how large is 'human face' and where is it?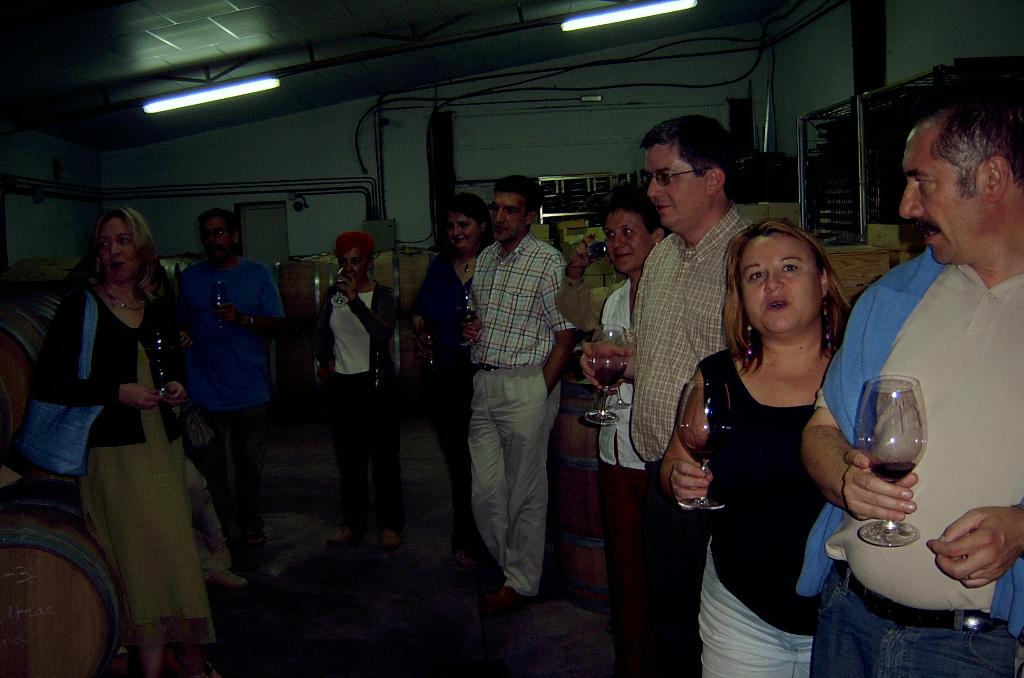
Bounding box: [left=451, top=206, right=477, bottom=245].
